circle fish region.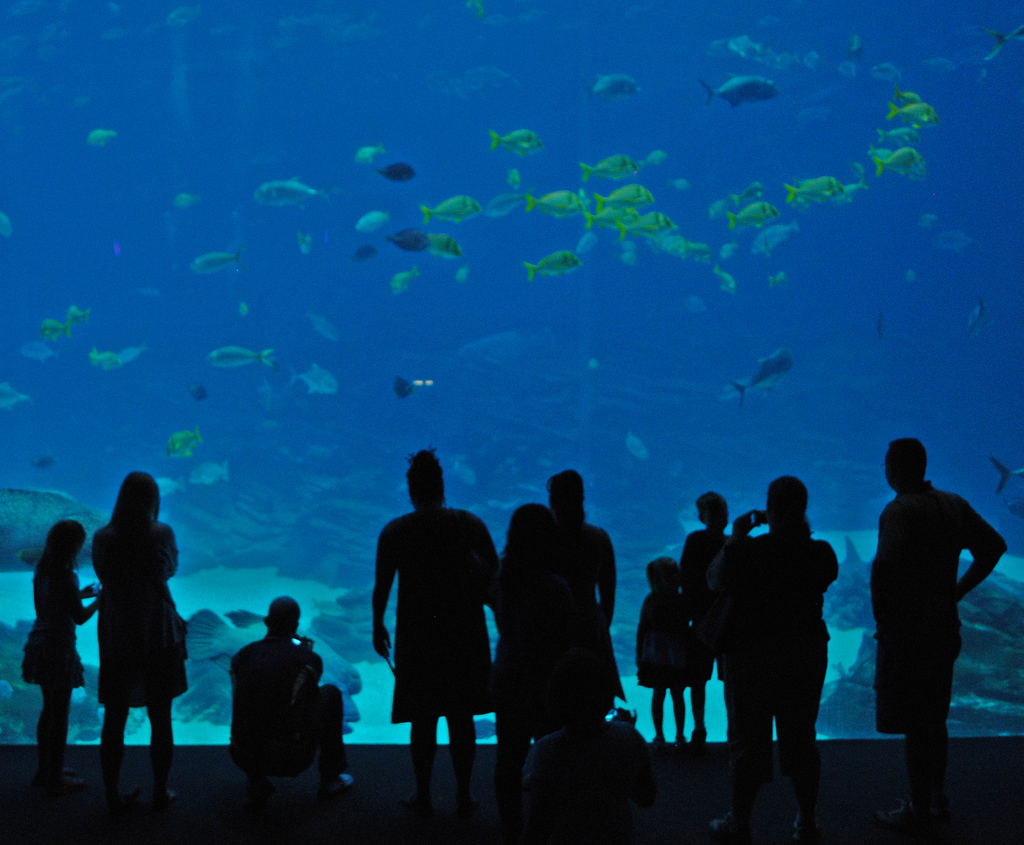
Region: BBox(824, 176, 869, 204).
